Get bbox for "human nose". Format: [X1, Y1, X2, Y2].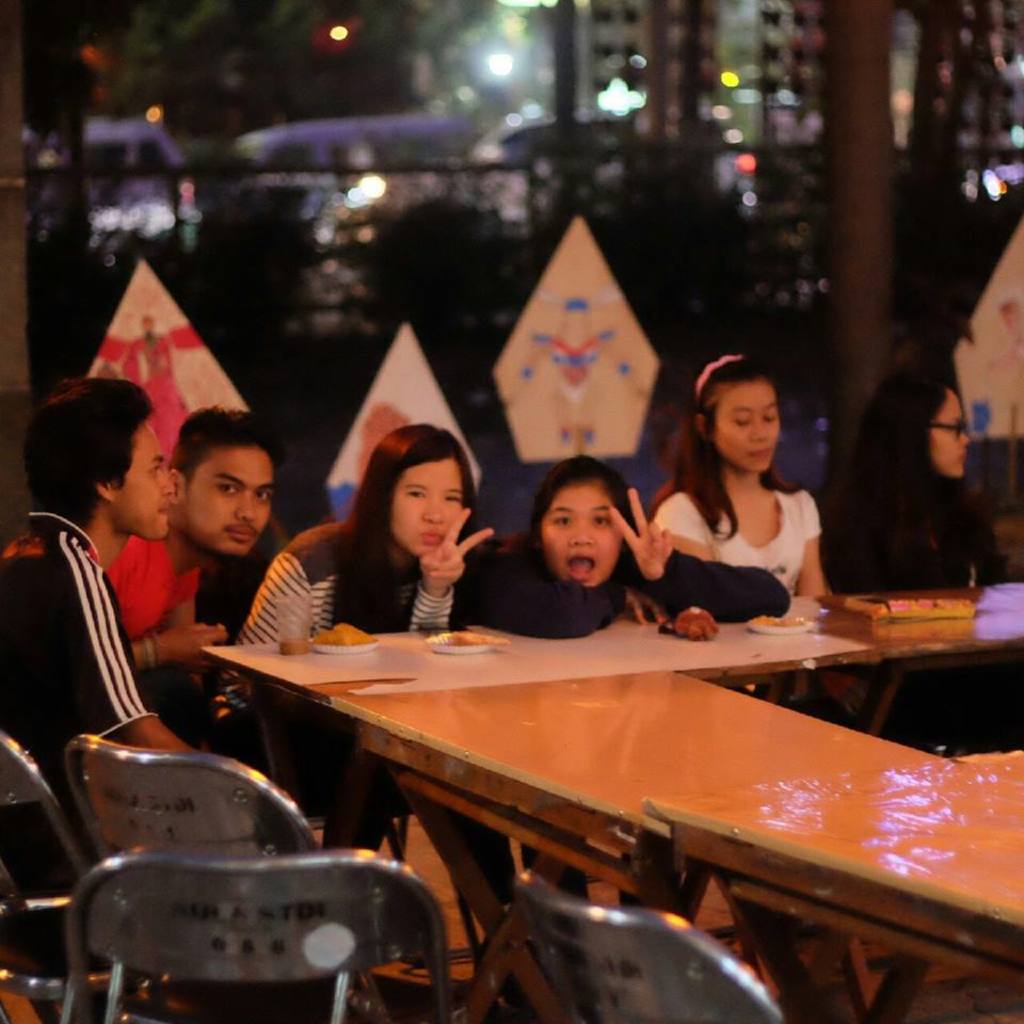
[960, 434, 971, 450].
